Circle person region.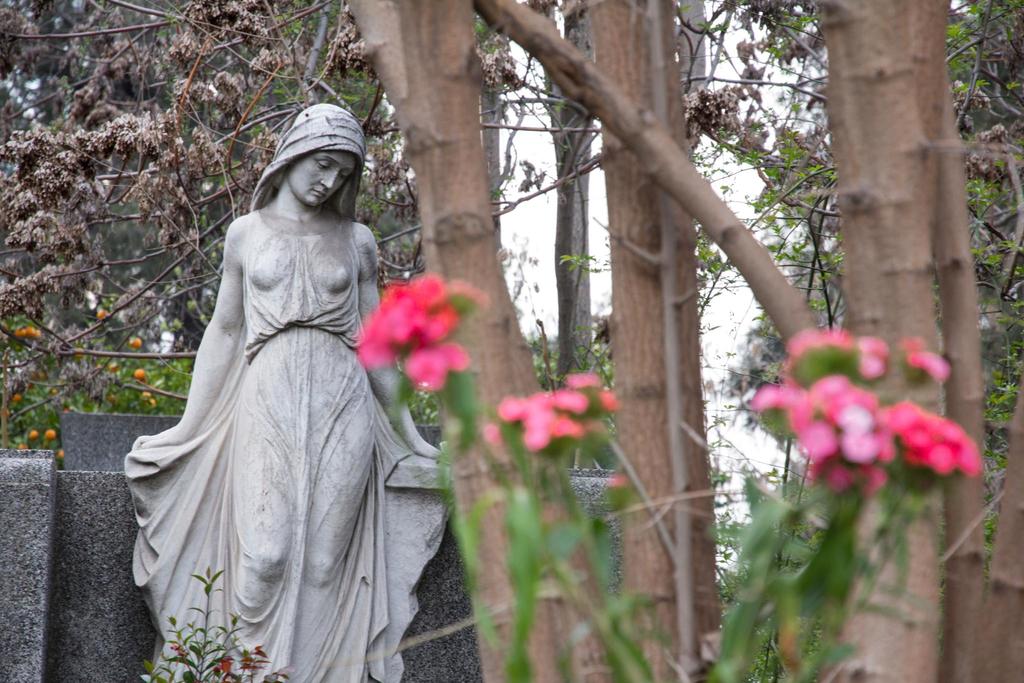
Region: x1=128 y1=108 x2=436 y2=682.
